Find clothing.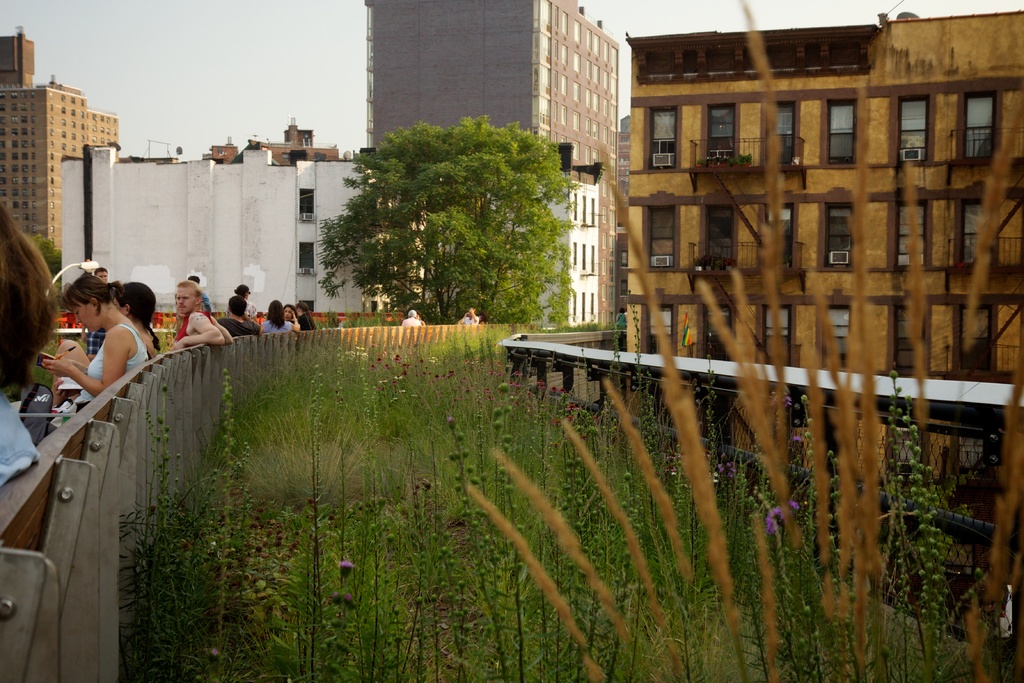
179/306/217/338.
